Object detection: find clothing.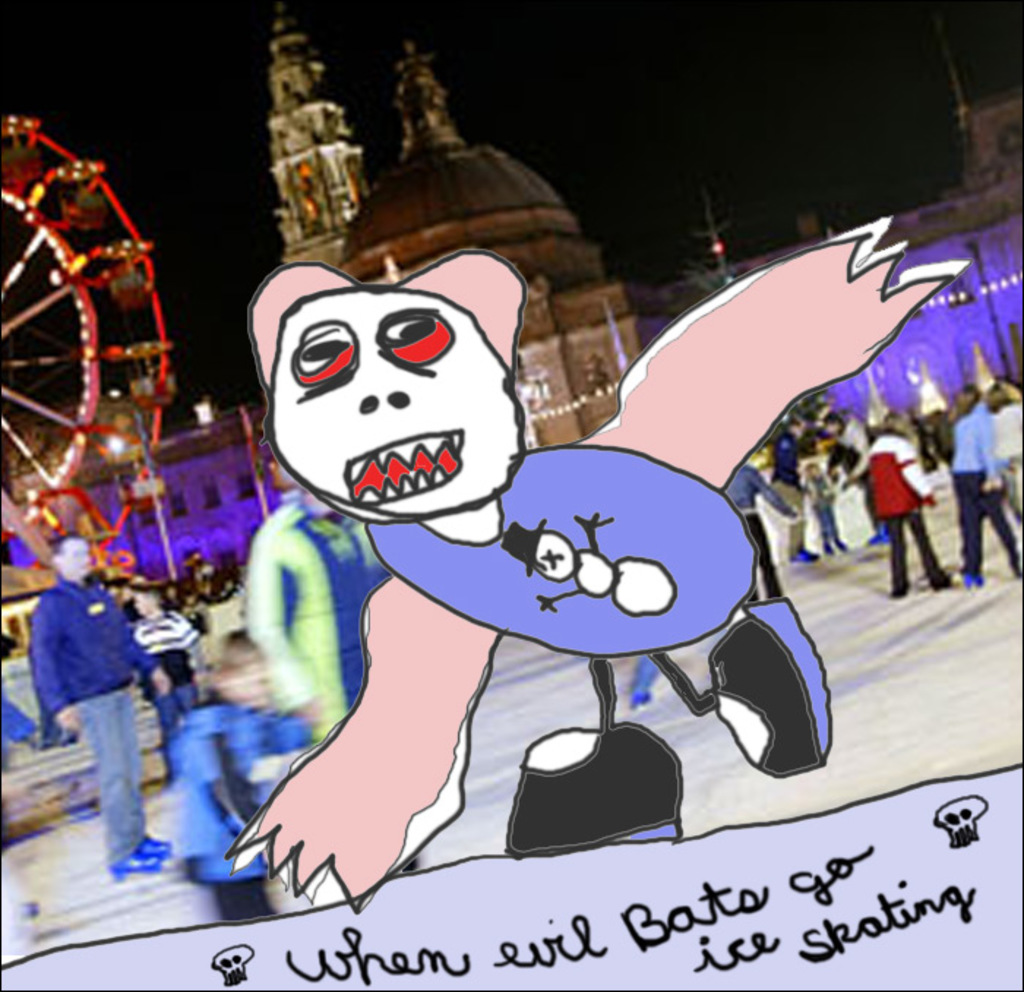
[left=946, top=398, right=1018, bottom=584].
